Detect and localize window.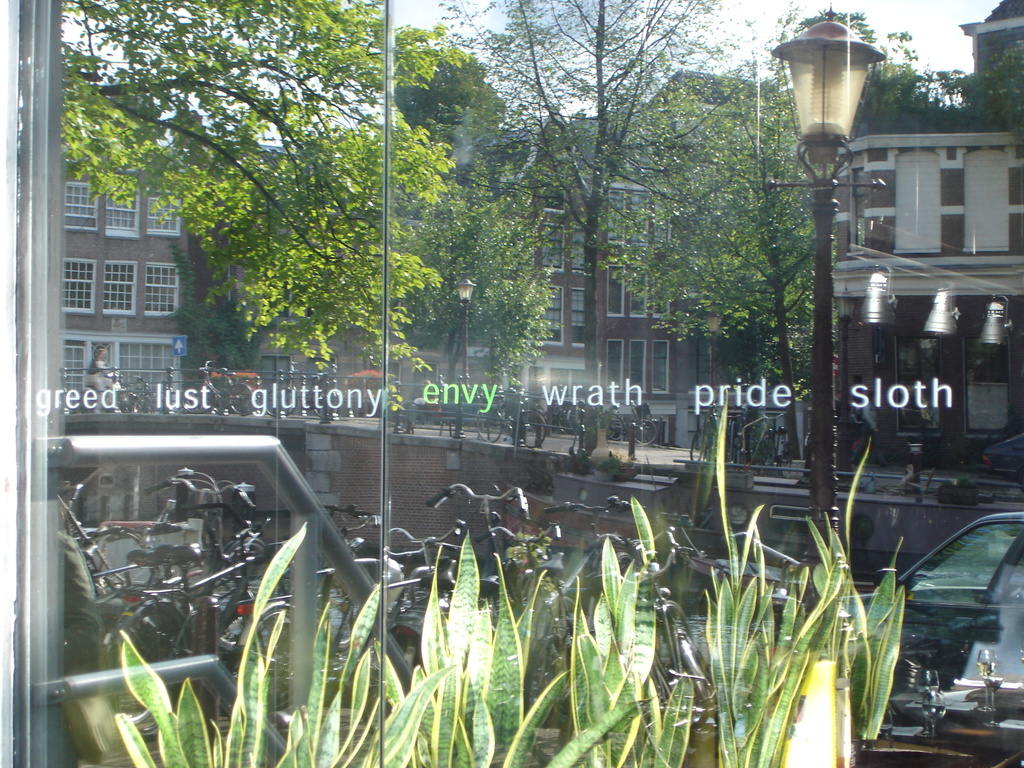
Localized at crop(902, 523, 1019, 604).
